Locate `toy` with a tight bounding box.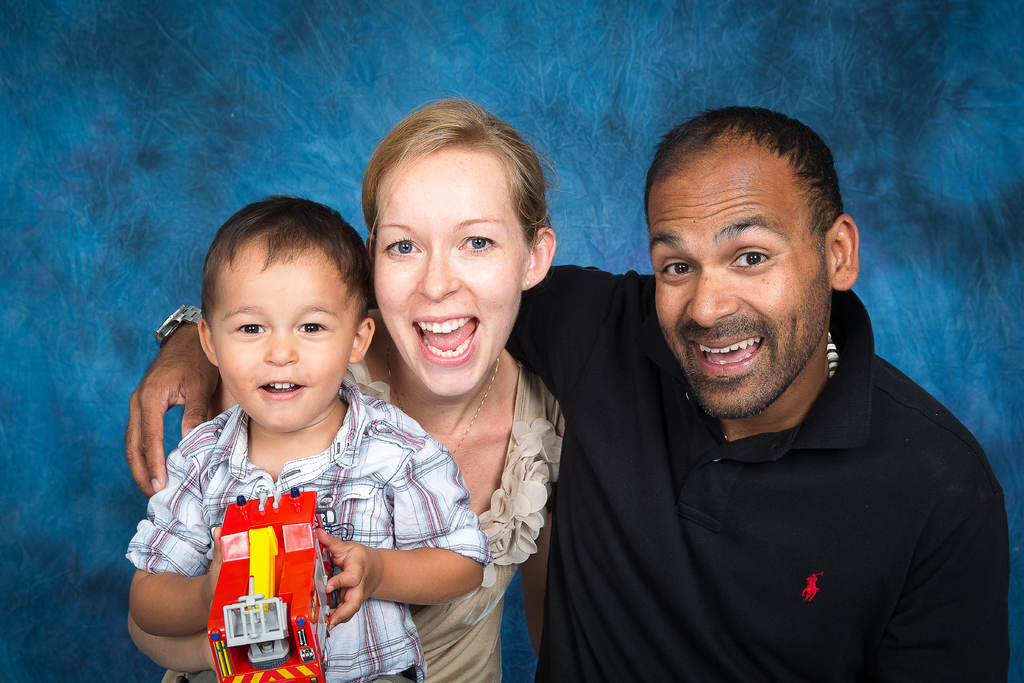
BBox(203, 442, 340, 673).
